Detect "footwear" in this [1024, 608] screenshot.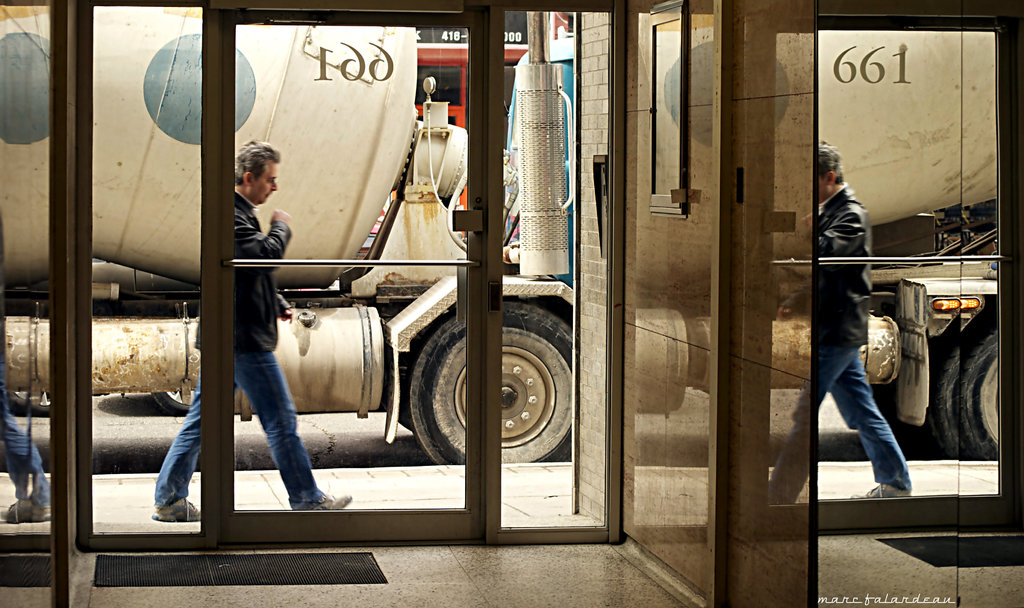
Detection: bbox=(154, 498, 205, 524).
